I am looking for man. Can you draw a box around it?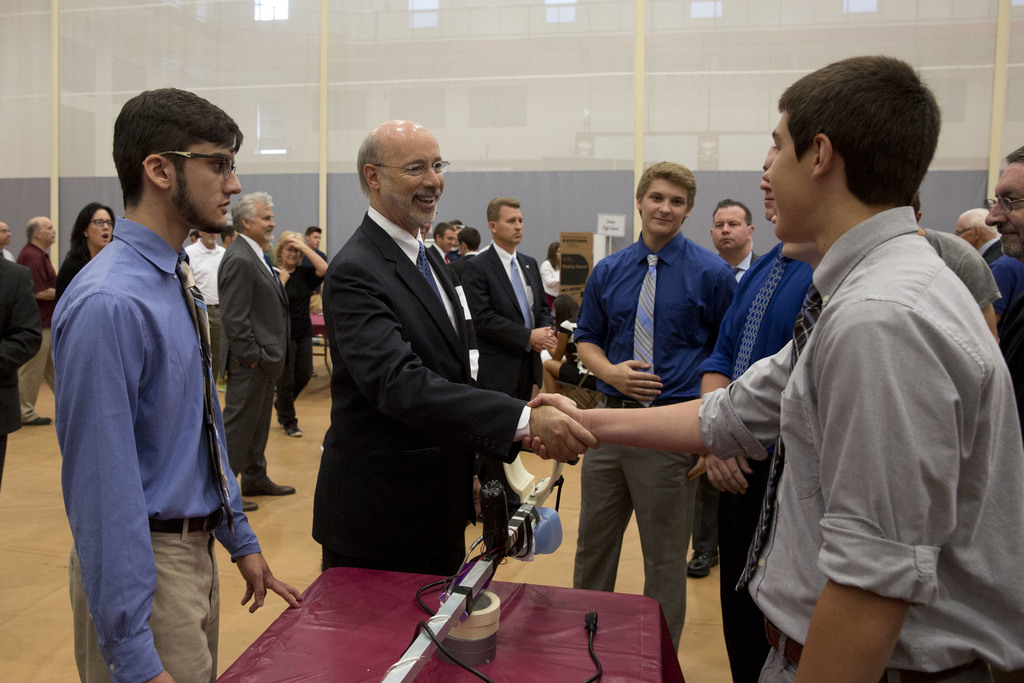
Sure, the bounding box is pyautogui.locateOnScreen(686, 191, 761, 565).
